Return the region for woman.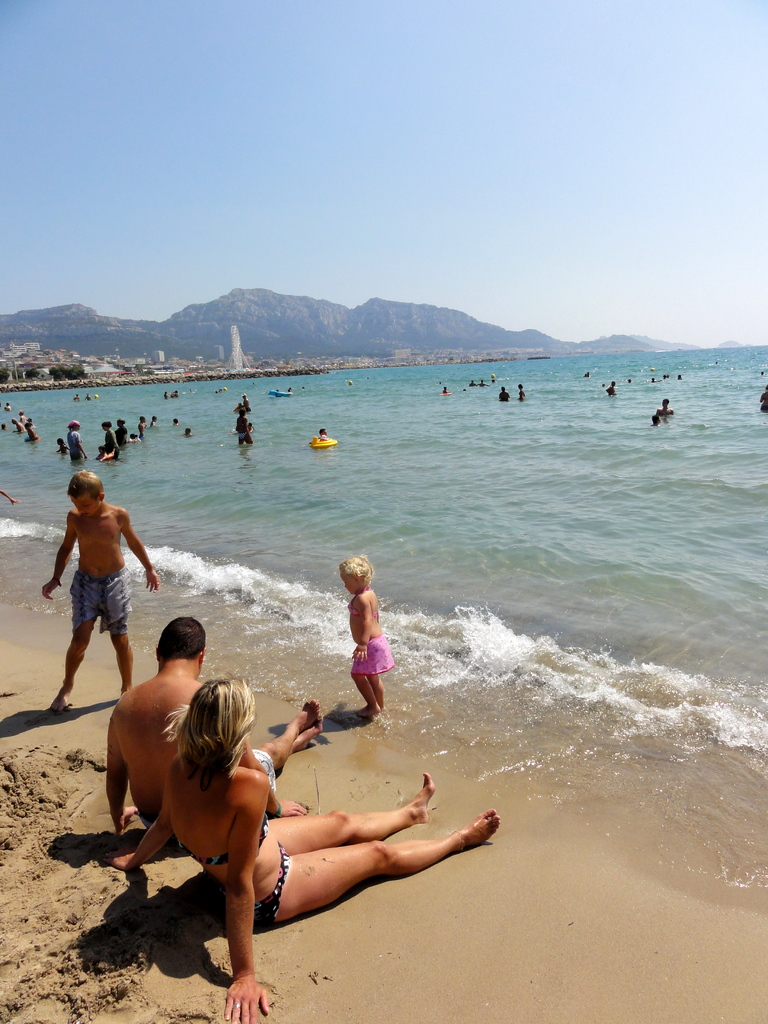
l=235, t=407, r=253, b=445.
